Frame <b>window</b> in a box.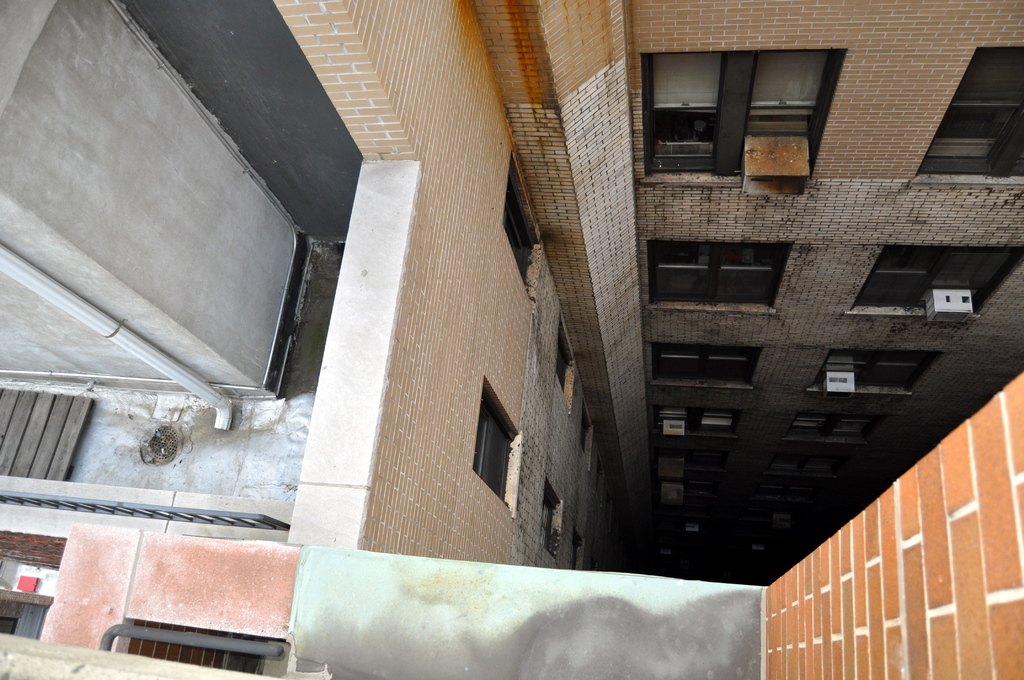
(648,341,764,390).
